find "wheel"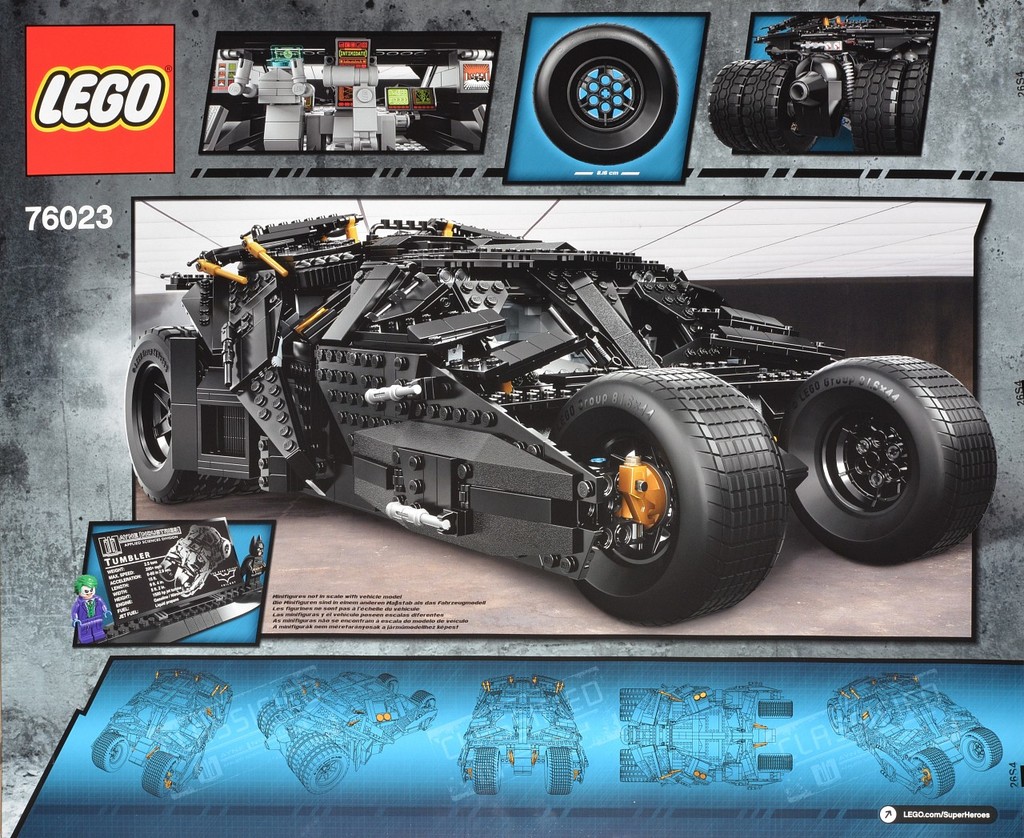
bbox=(532, 391, 778, 618)
